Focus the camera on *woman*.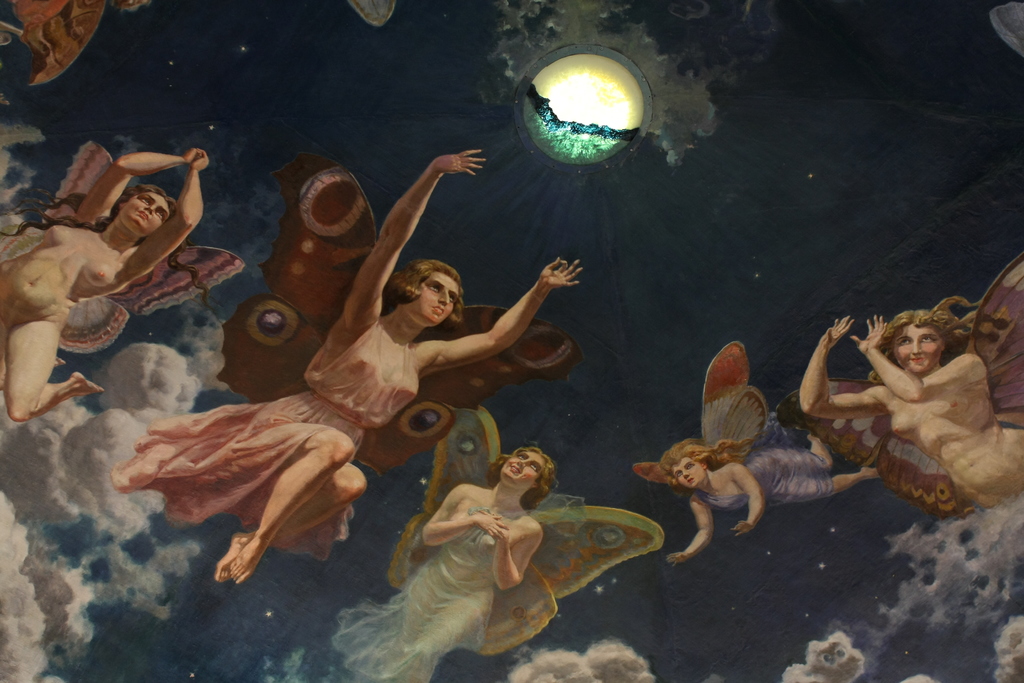
Focus region: x1=106, y1=147, x2=583, y2=583.
